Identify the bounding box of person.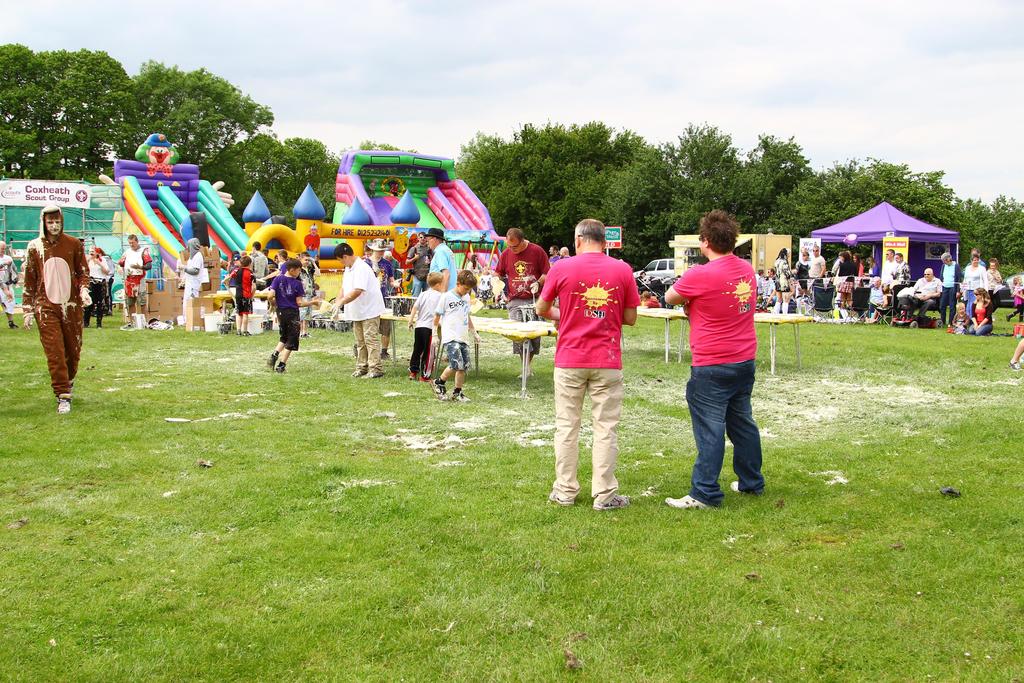
220,256,257,339.
